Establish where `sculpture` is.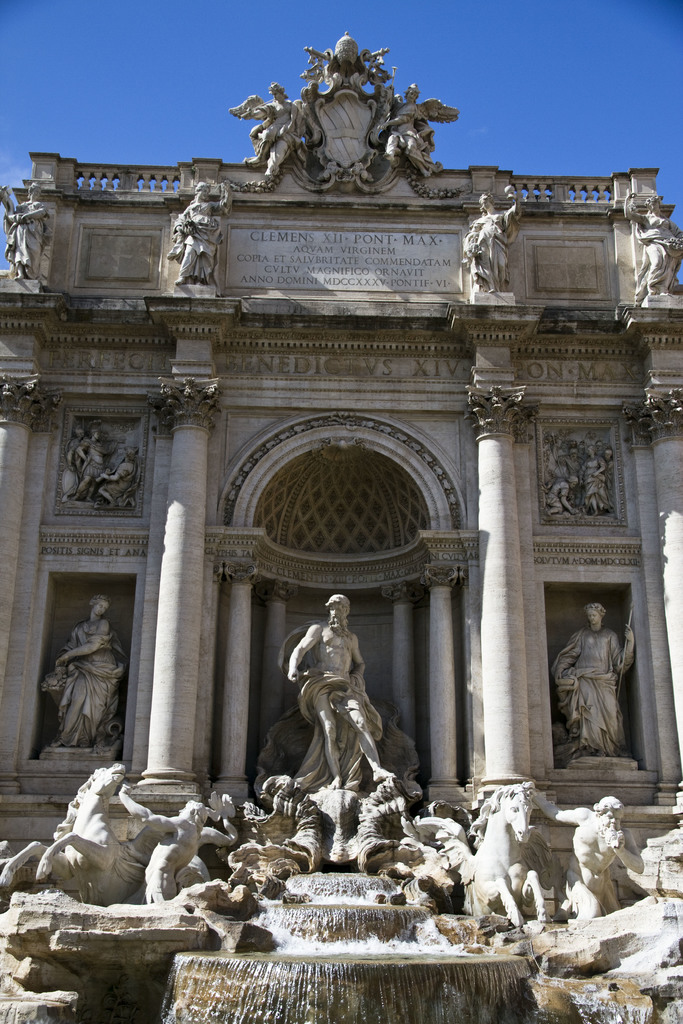
Established at <bbox>516, 785, 647, 929</bbox>.
